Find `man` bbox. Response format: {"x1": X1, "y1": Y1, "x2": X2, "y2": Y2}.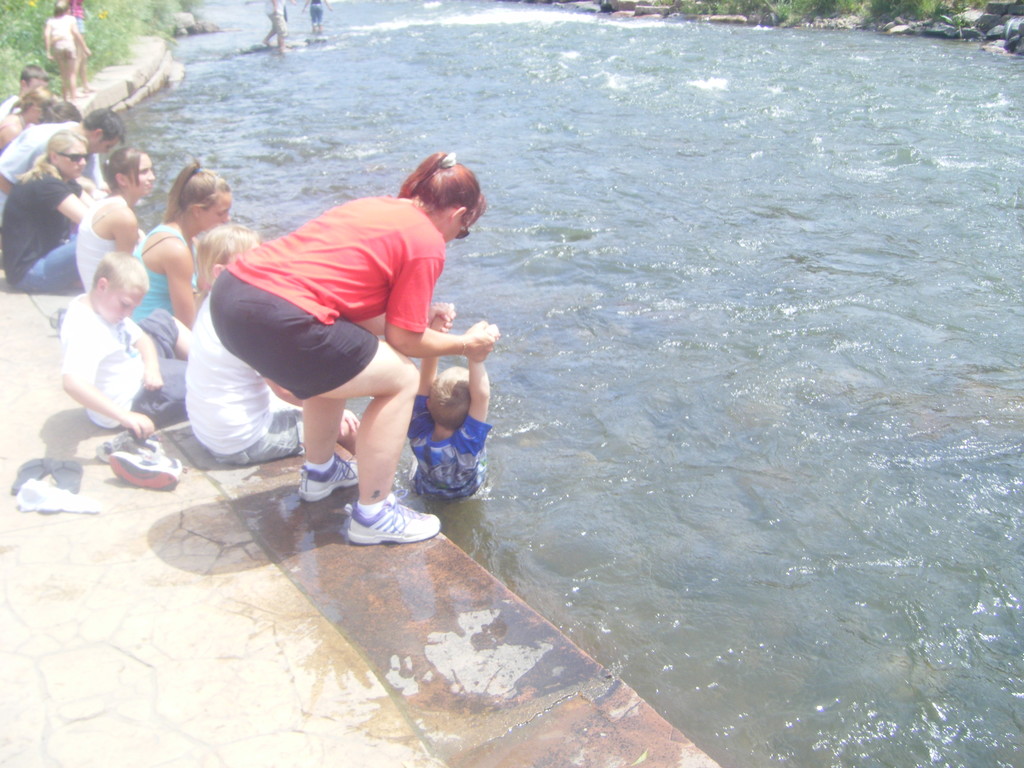
{"x1": 65, "y1": 0, "x2": 95, "y2": 92}.
